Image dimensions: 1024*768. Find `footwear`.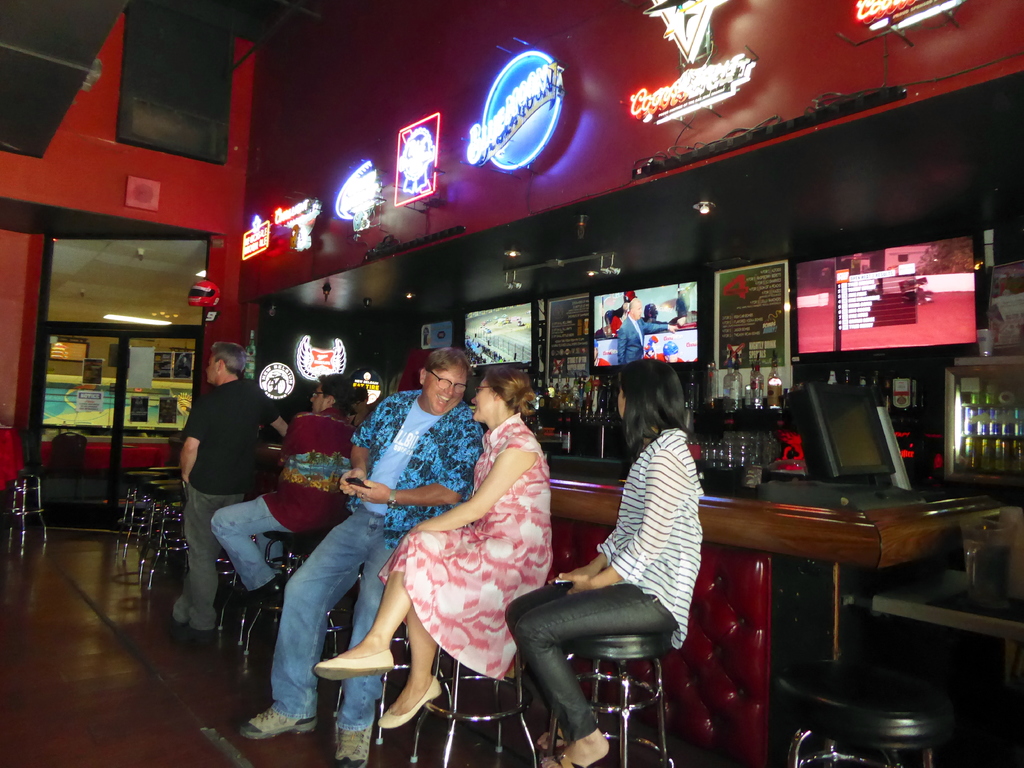
(left=175, top=621, right=214, bottom=643).
